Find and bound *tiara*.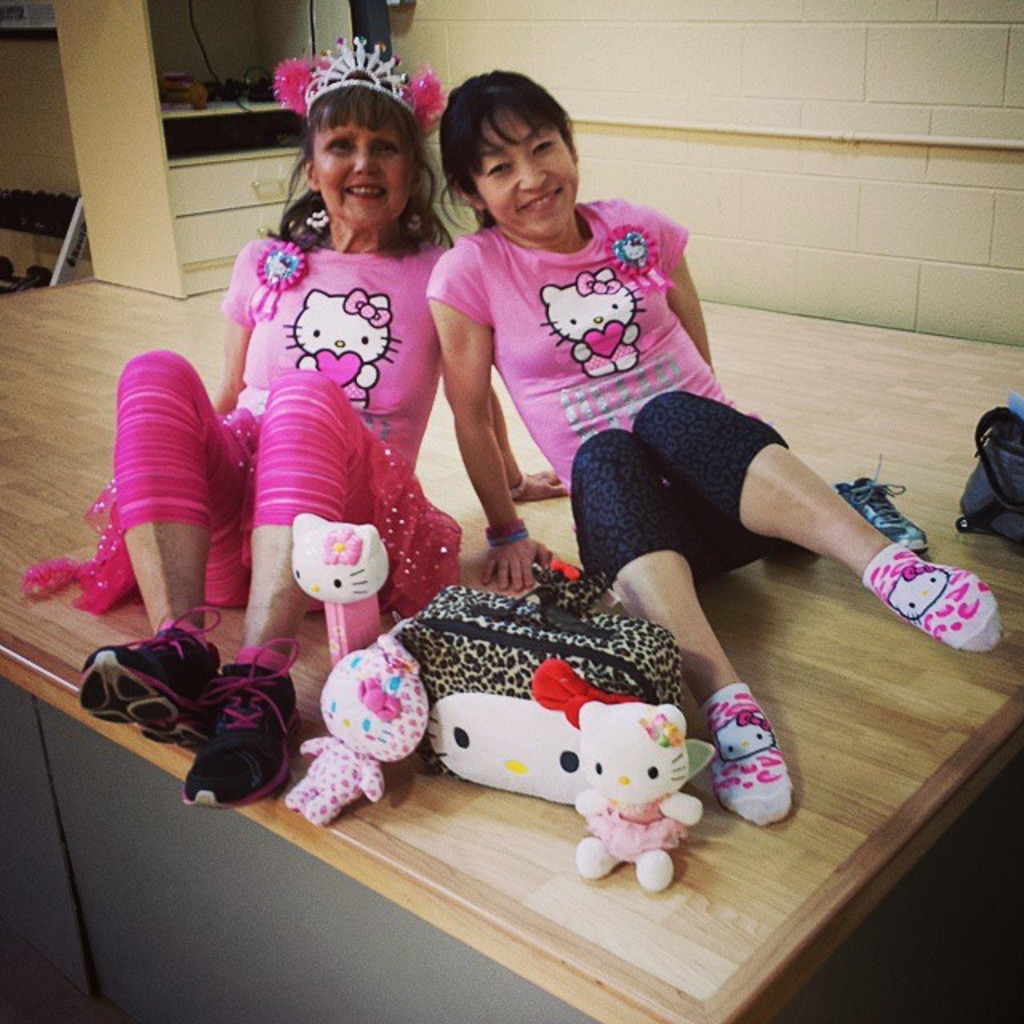
Bound: 304 35 419 117.
